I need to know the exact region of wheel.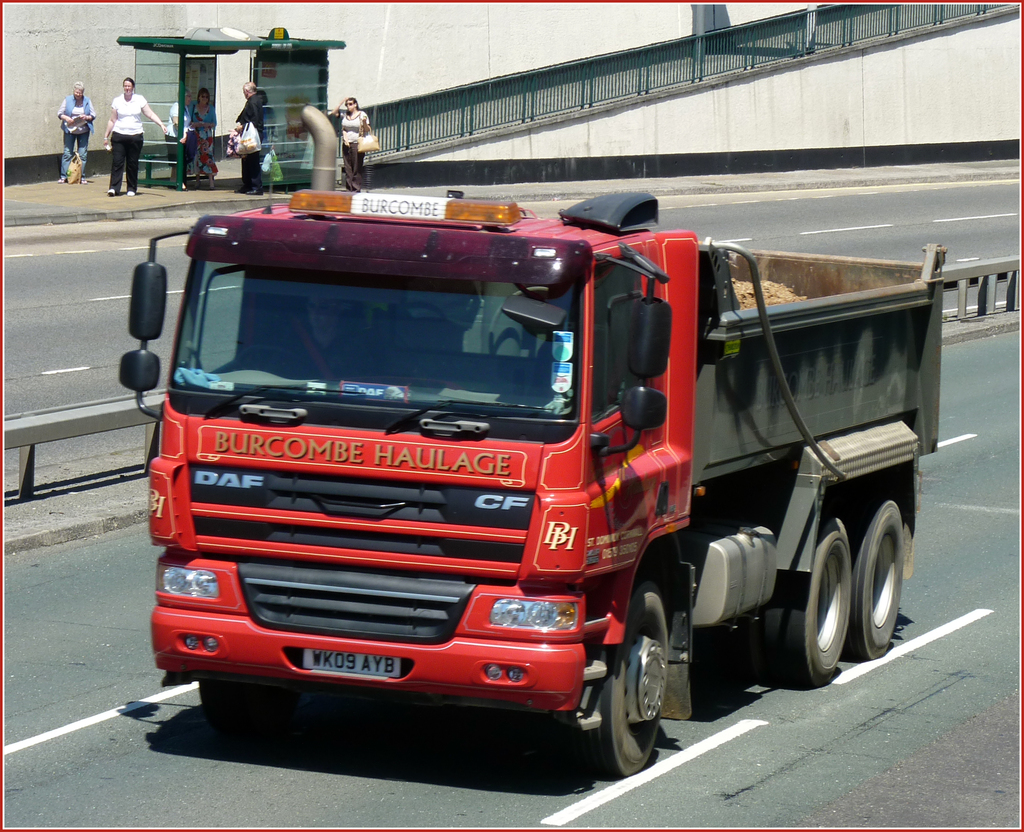
Region: (230,338,311,384).
